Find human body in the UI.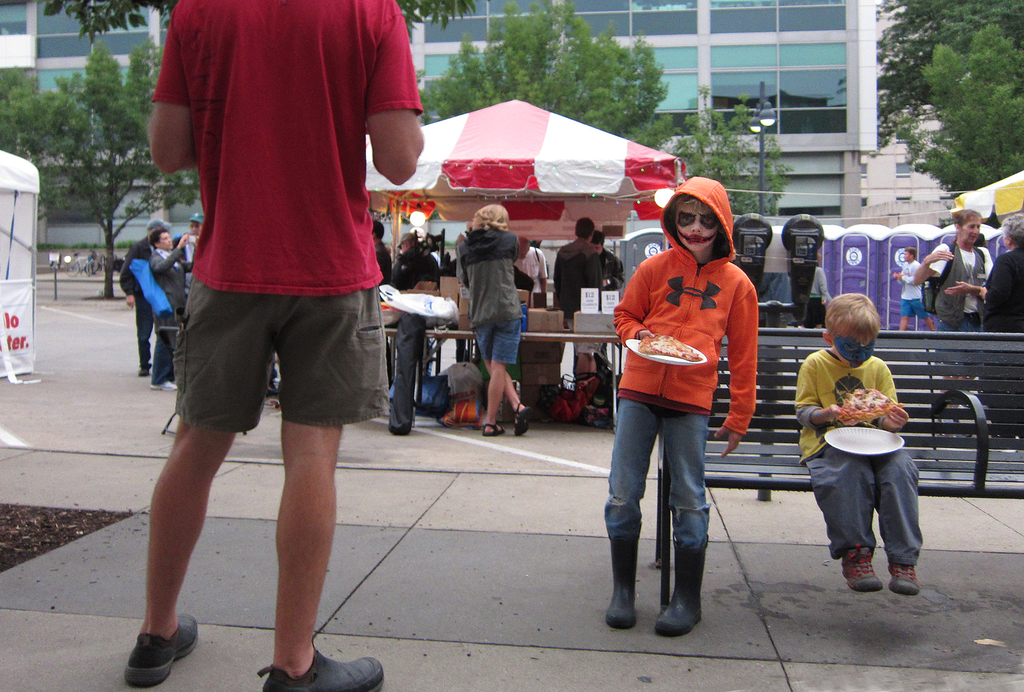
UI element at Rect(892, 245, 935, 329).
